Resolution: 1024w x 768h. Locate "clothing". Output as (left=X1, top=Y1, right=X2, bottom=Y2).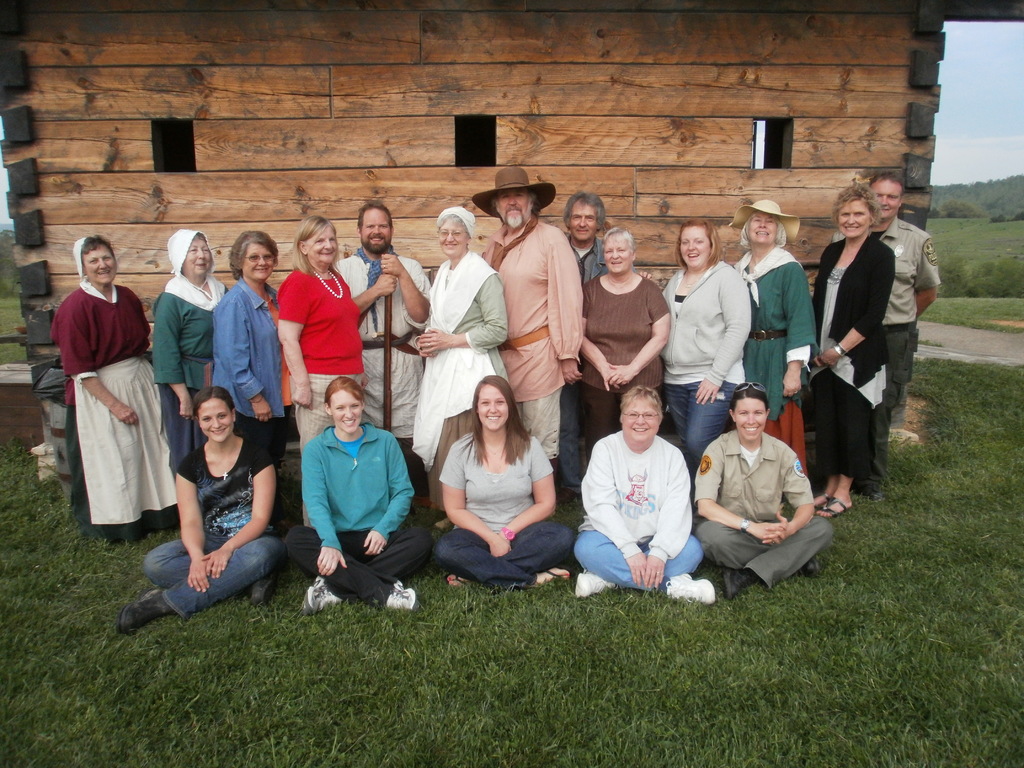
(left=691, top=425, right=833, bottom=593).
